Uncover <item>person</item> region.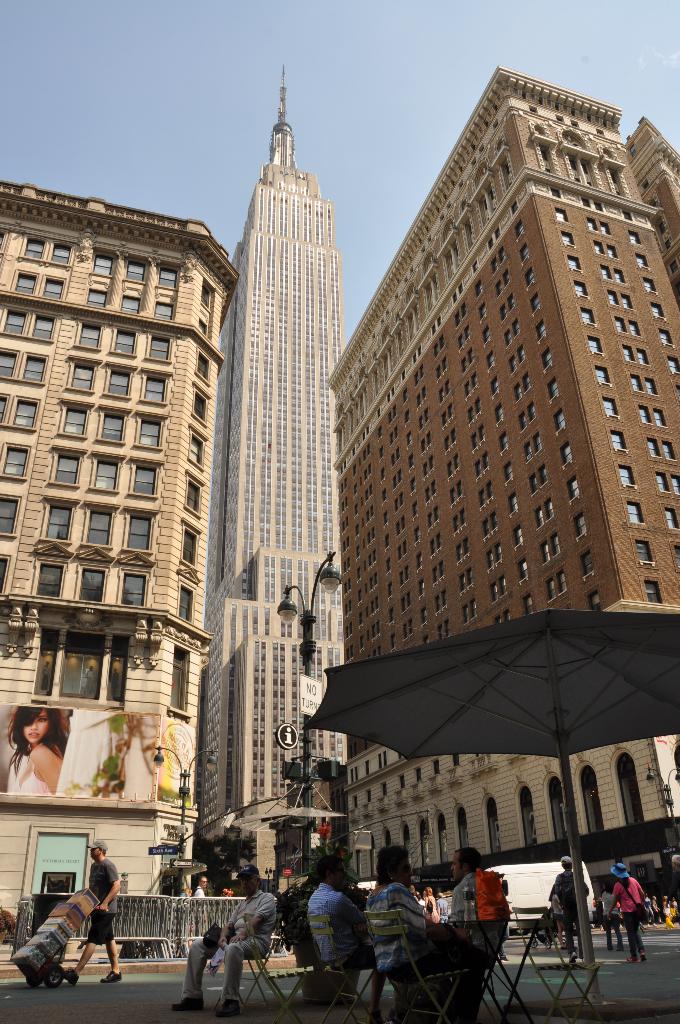
Uncovered: {"left": 63, "top": 837, "right": 123, "bottom": 986}.
